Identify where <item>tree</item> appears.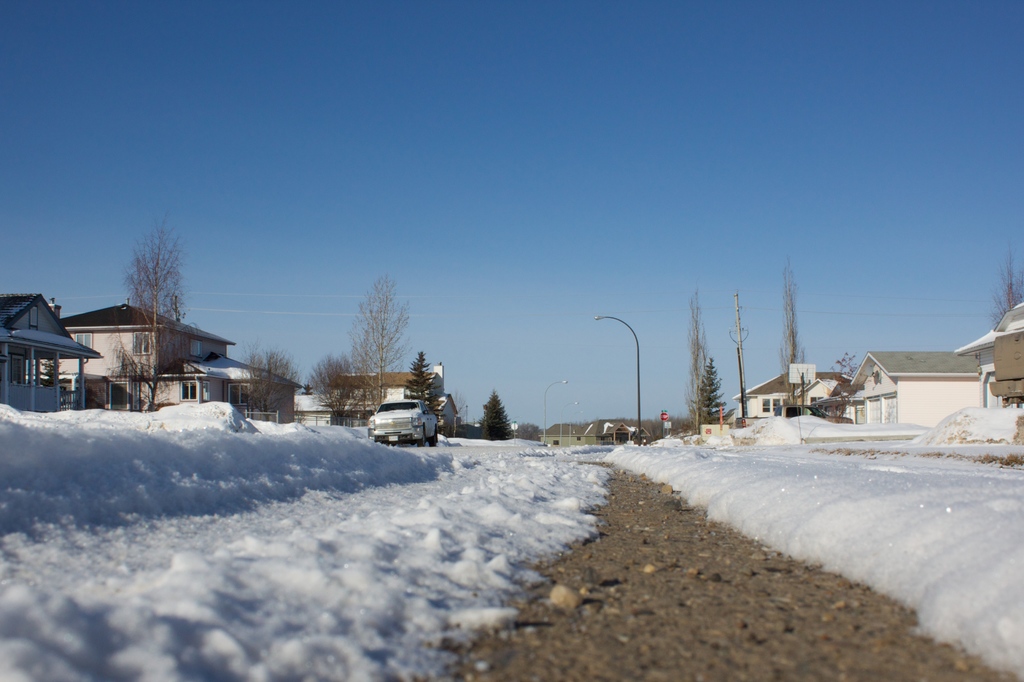
Appears at [left=400, top=346, right=440, bottom=416].
